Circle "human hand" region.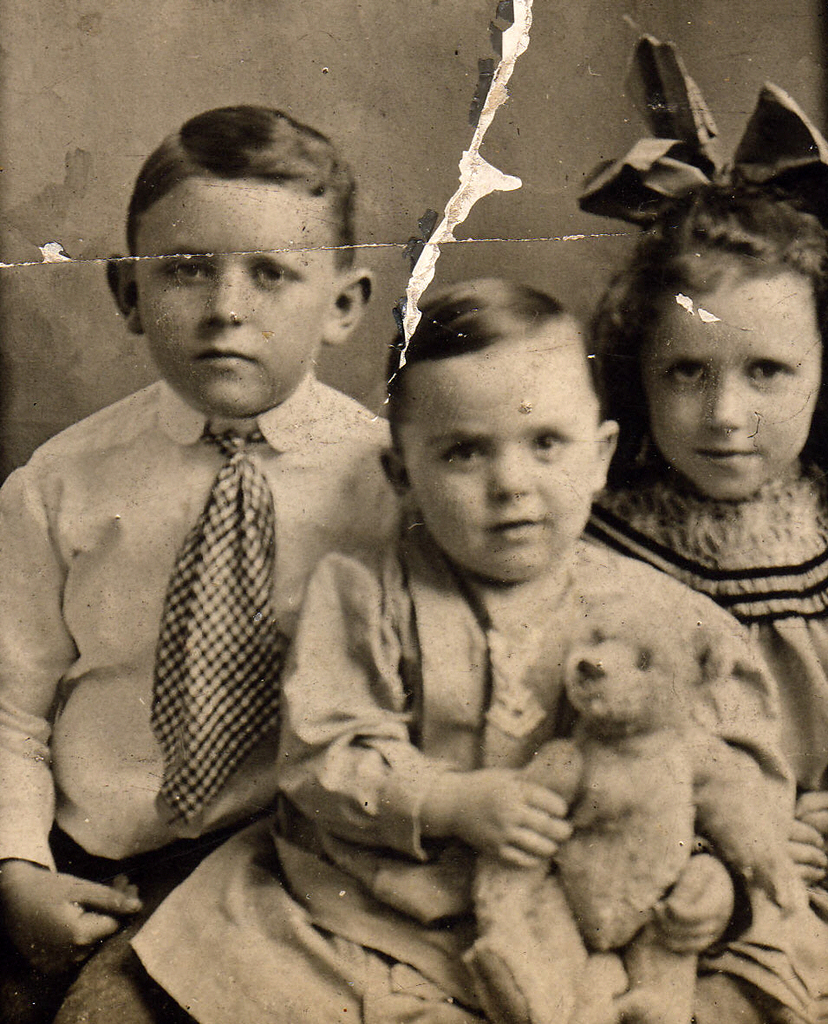
Region: 794, 787, 827, 838.
